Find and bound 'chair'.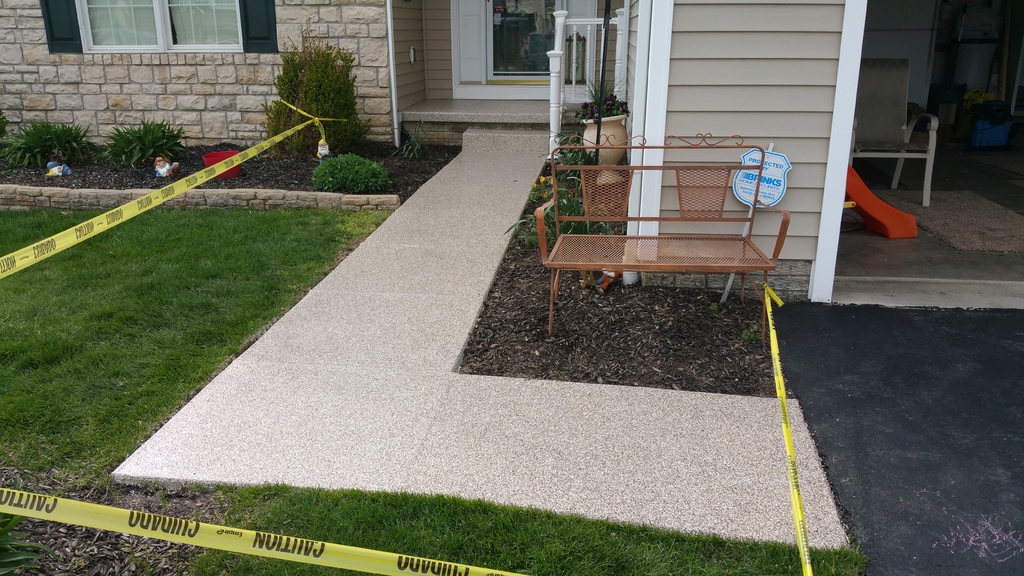
Bound: x1=844 y1=57 x2=940 y2=212.
